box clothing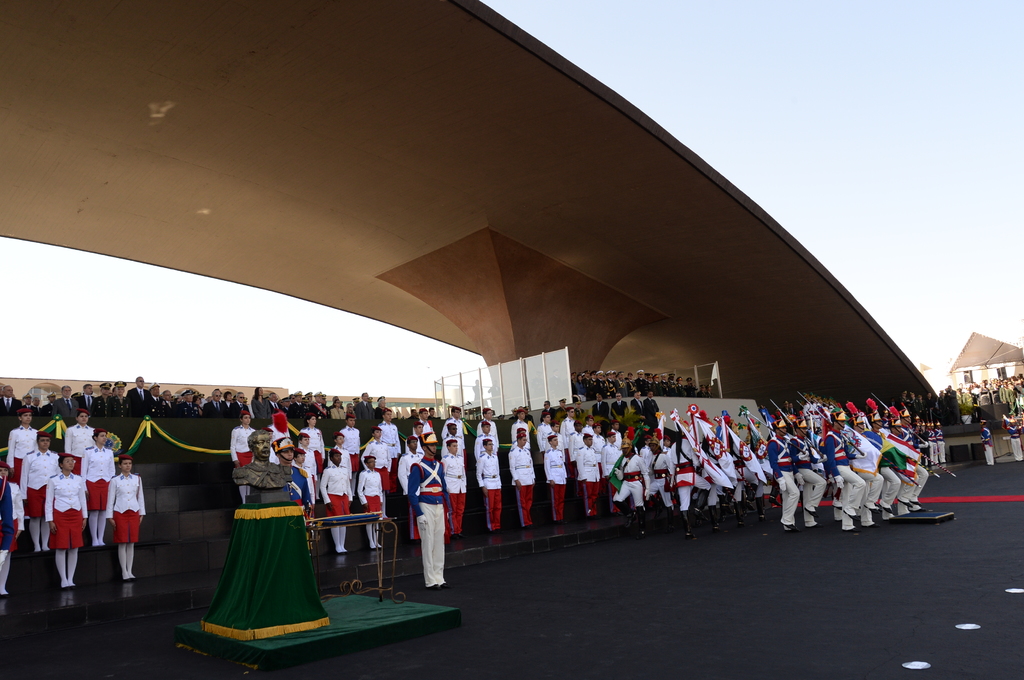
396:449:420:542
